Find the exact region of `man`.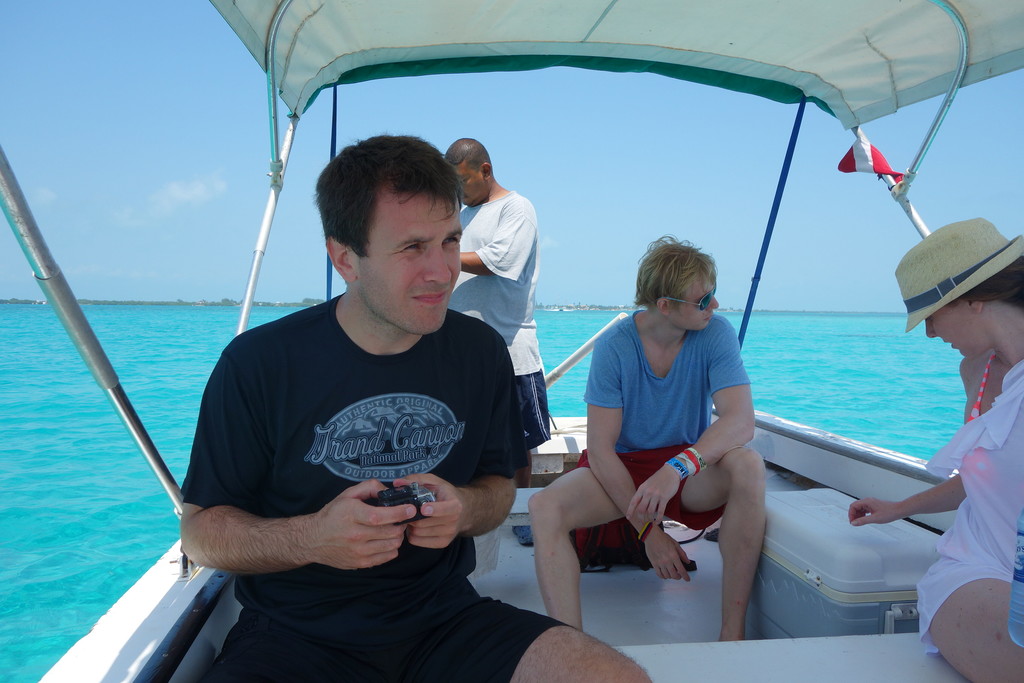
Exact region: box=[525, 234, 769, 643].
